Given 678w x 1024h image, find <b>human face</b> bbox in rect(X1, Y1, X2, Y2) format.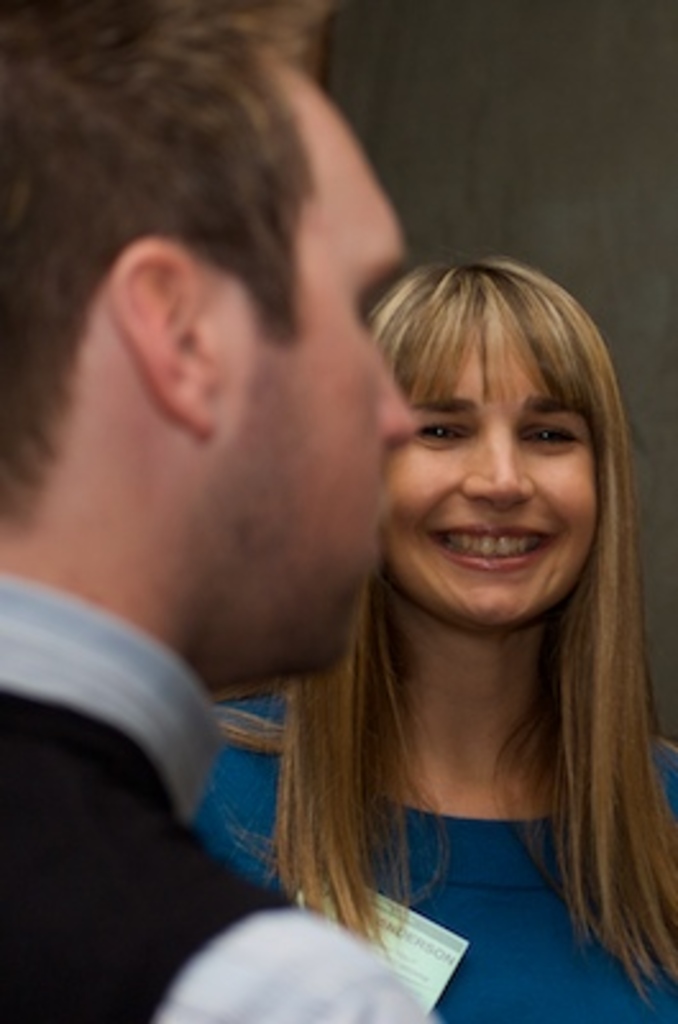
rect(202, 56, 409, 668).
